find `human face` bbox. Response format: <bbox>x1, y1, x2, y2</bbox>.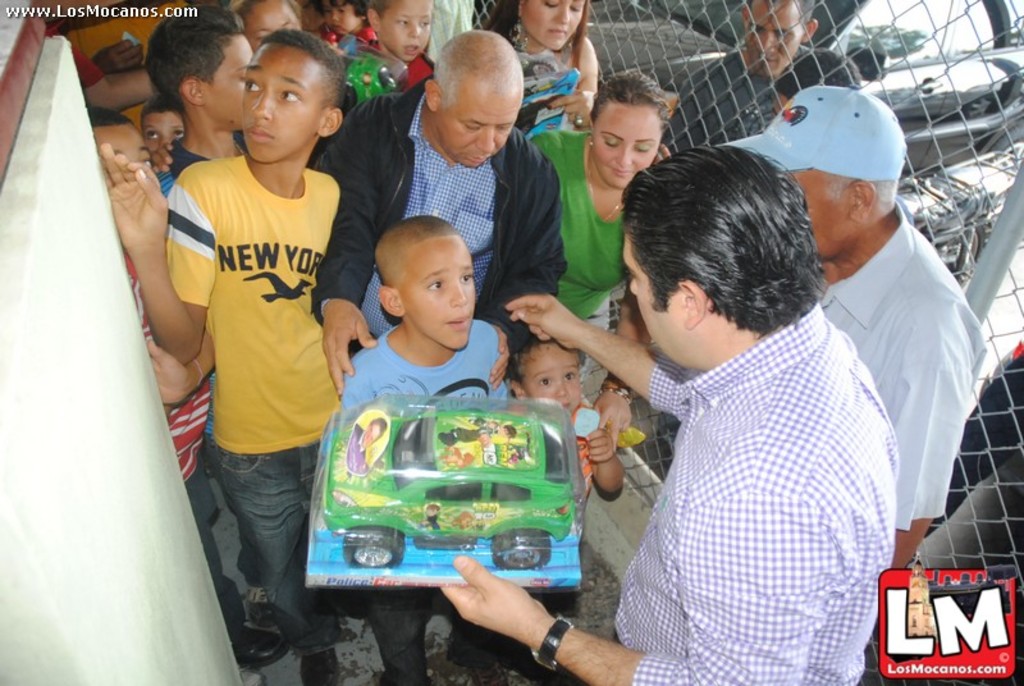
<bbox>622, 233, 695, 366</bbox>.
